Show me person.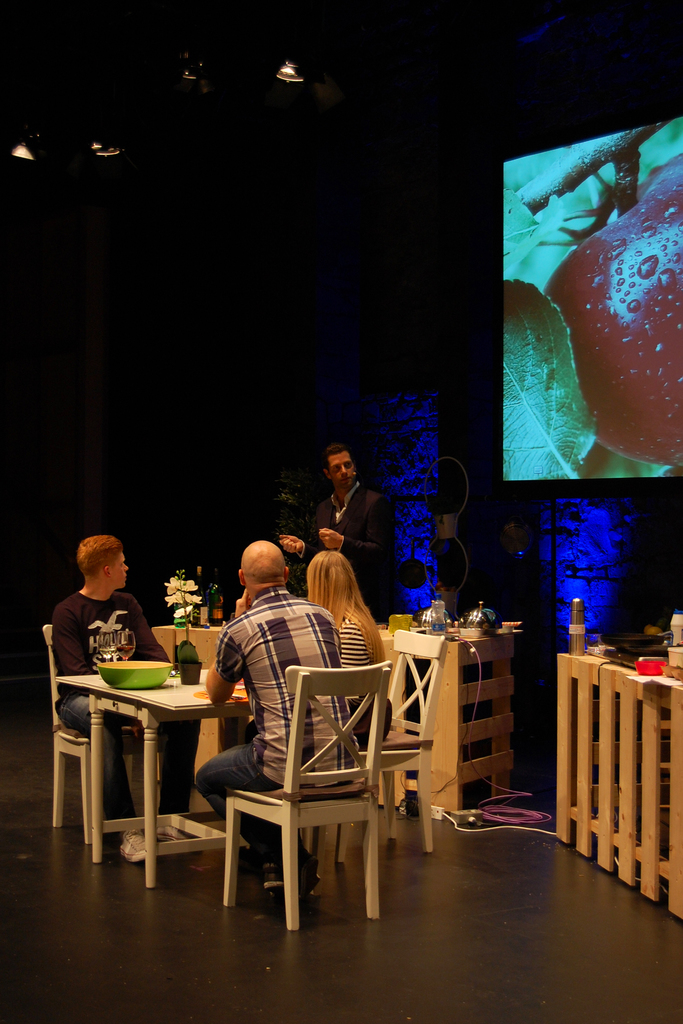
person is here: (202, 536, 363, 911).
